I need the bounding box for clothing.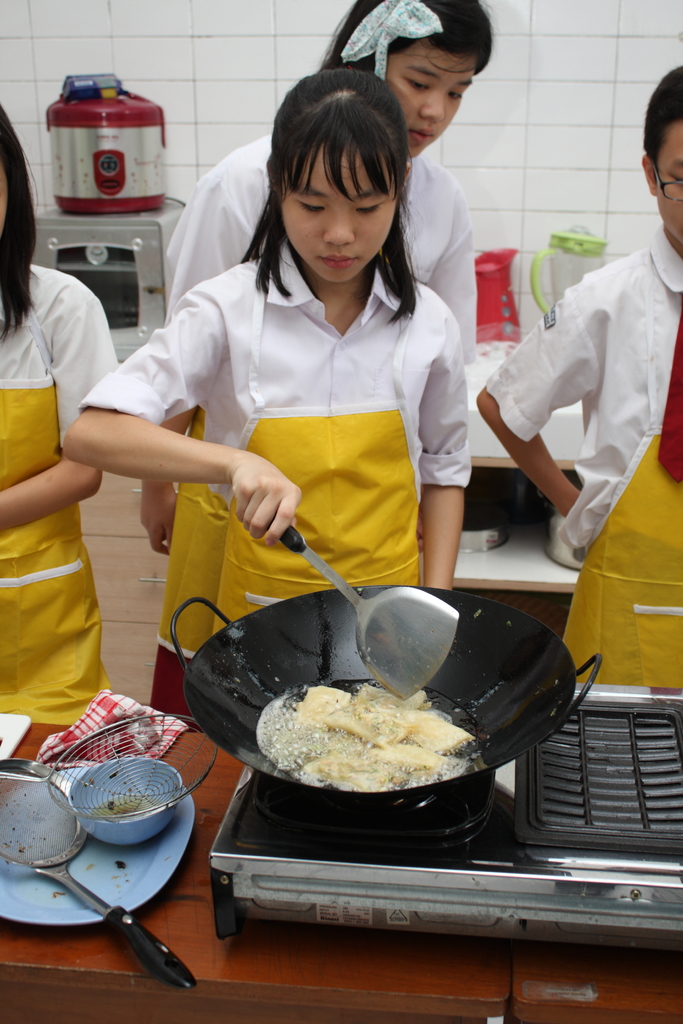
Here it is: 70/103/491/769.
